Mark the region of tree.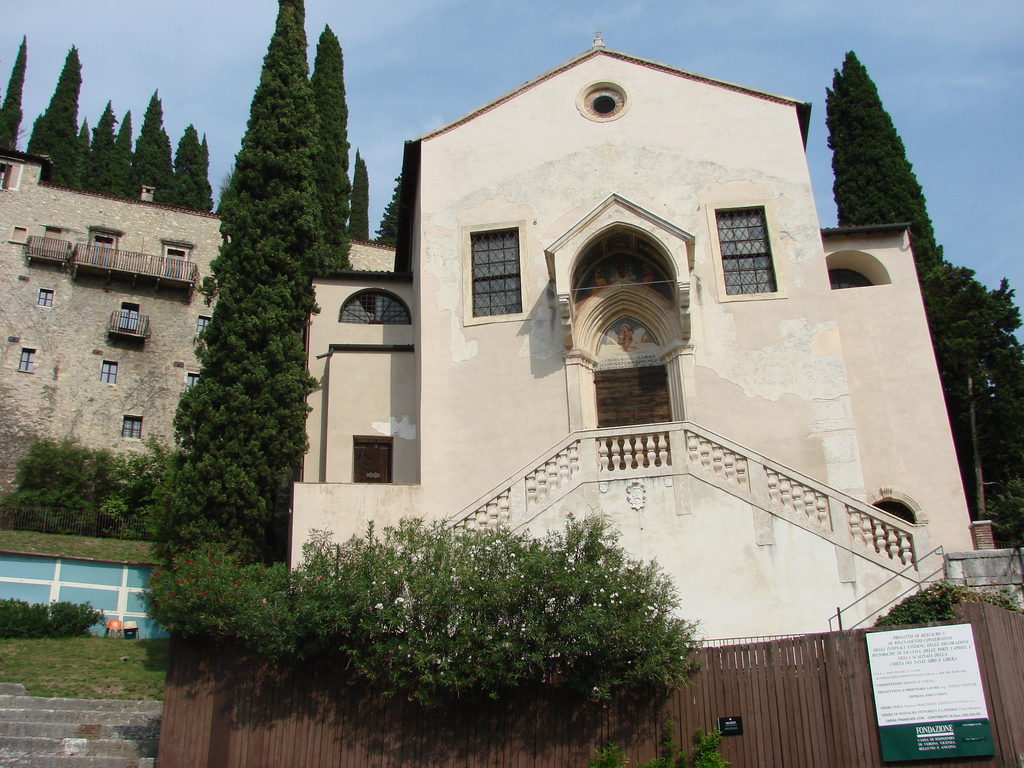
Region: (76, 116, 93, 189).
